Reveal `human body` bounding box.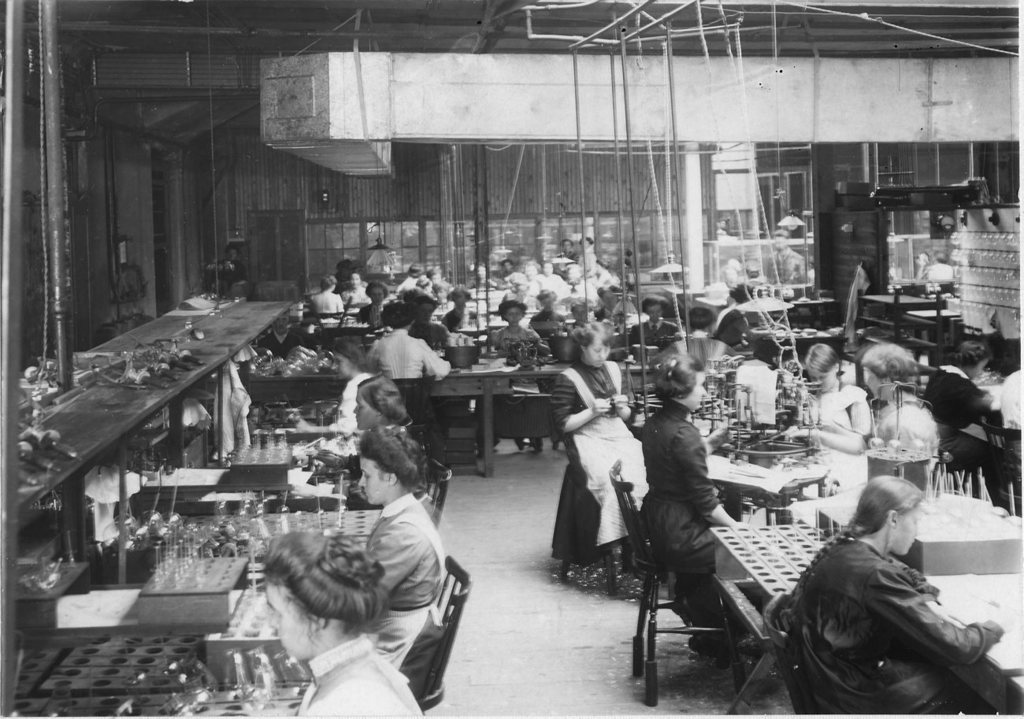
Revealed: (766, 235, 796, 289).
